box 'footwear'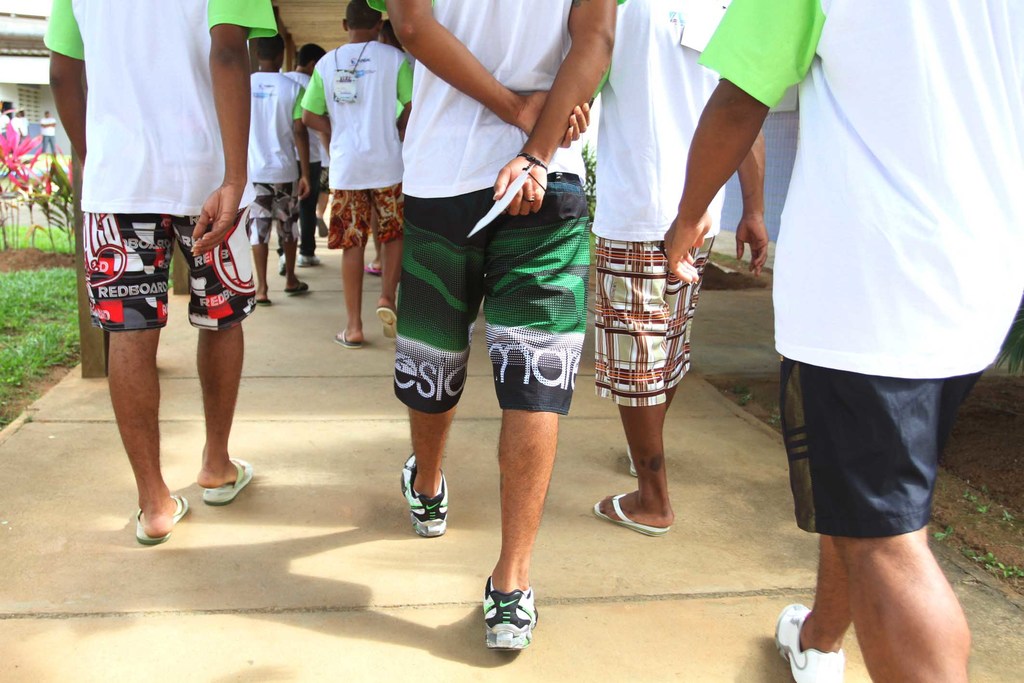
bbox=(399, 449, 453, 536)
